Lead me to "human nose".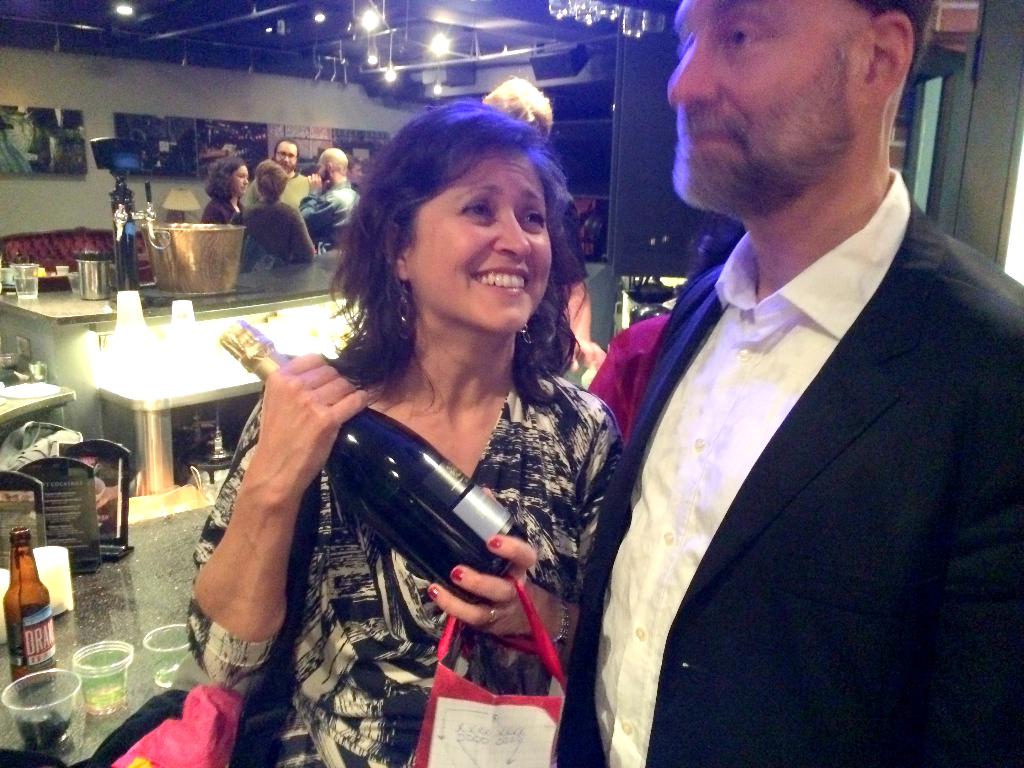
Lead to {"left": 243, "top": 179, "right": 248, "bottom": 184}.
